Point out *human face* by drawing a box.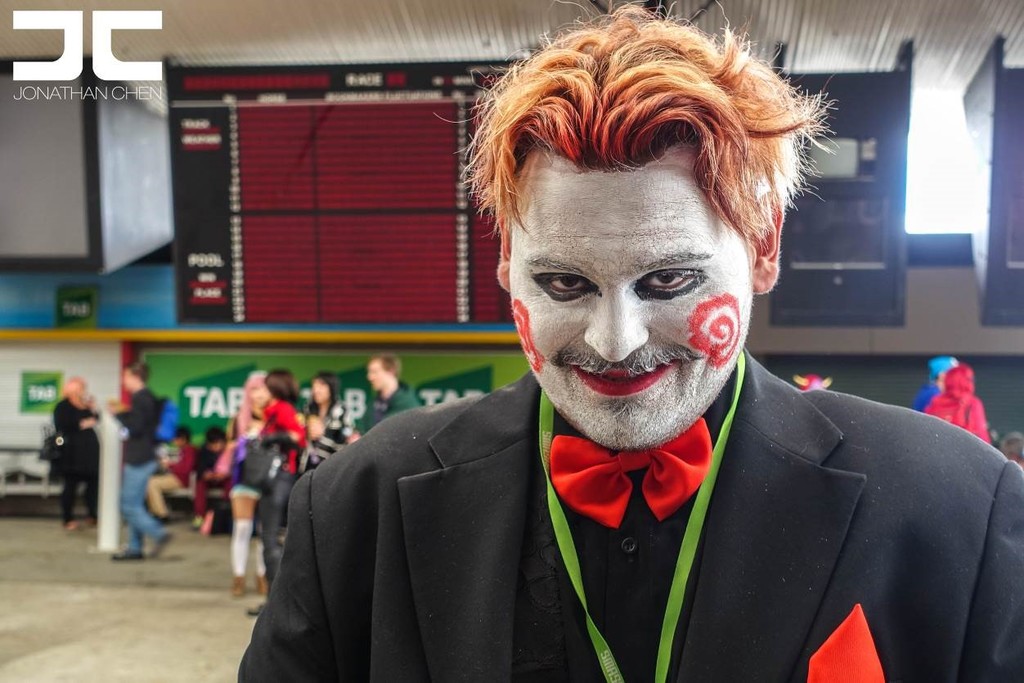
x1=370, y1=352, x2=392, y2=392.
